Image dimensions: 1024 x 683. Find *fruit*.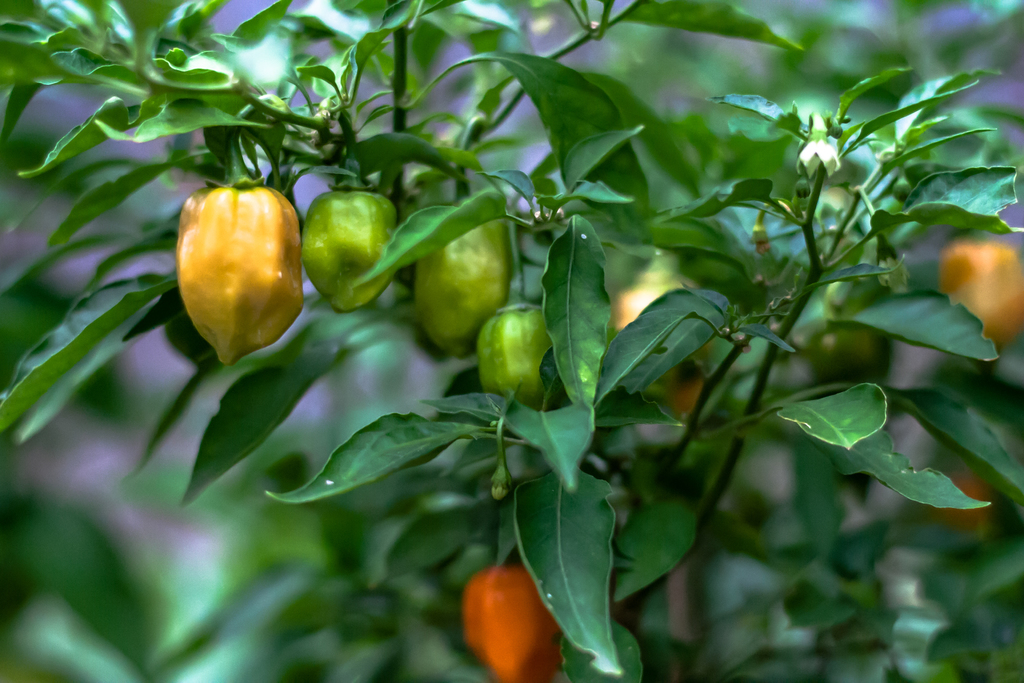
413/220/513/360.
